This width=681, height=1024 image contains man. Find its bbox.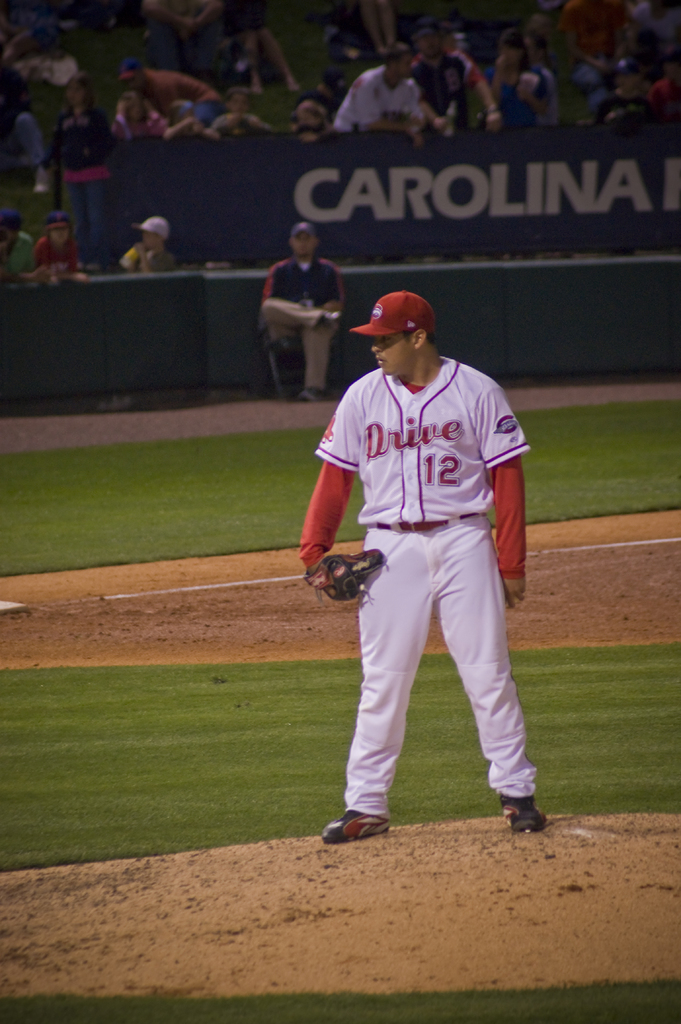
340 46 426 134.
